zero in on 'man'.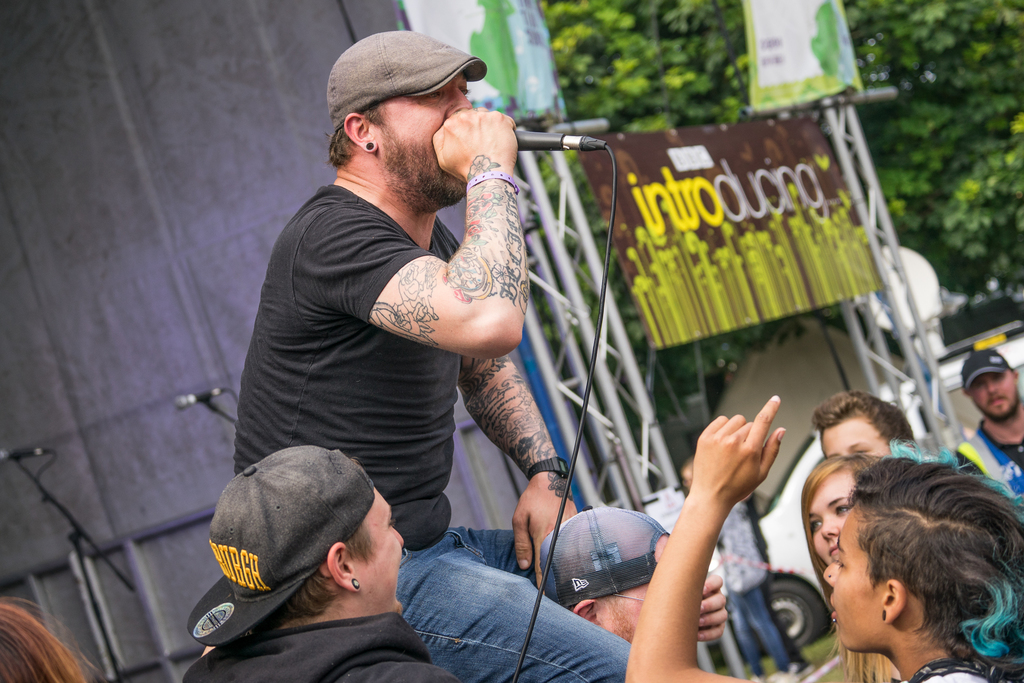
Zeroed in: <box>234,29,633,682</box>.
